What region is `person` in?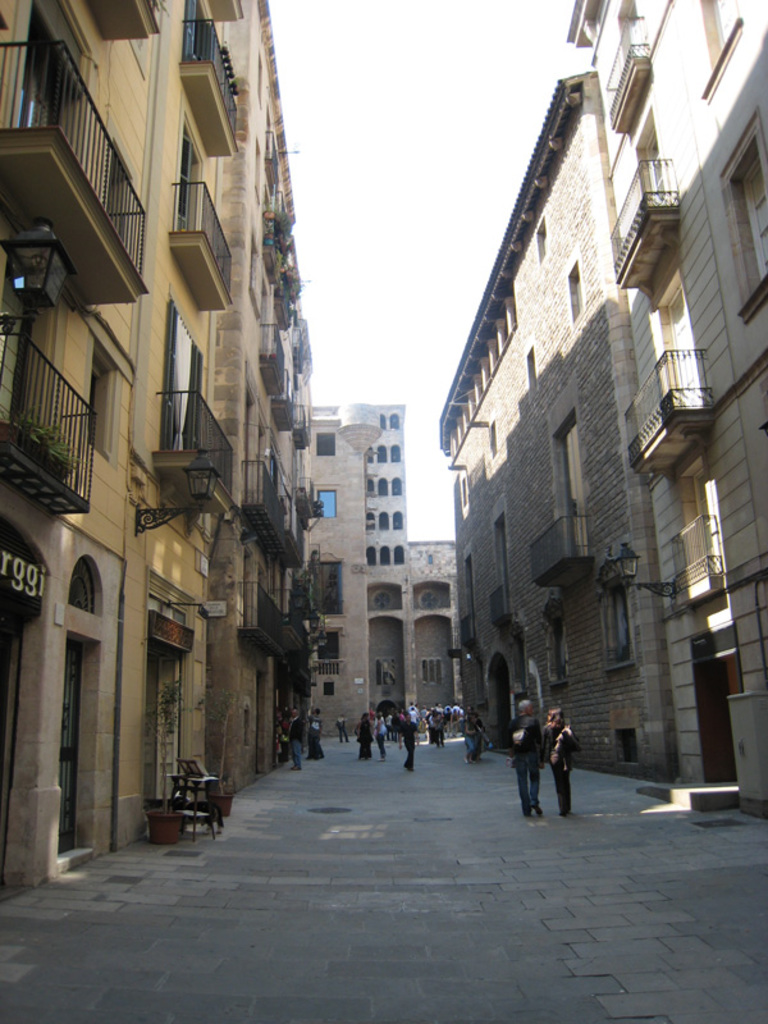
[x1=287, y1=704, x2=307, y2=768].
